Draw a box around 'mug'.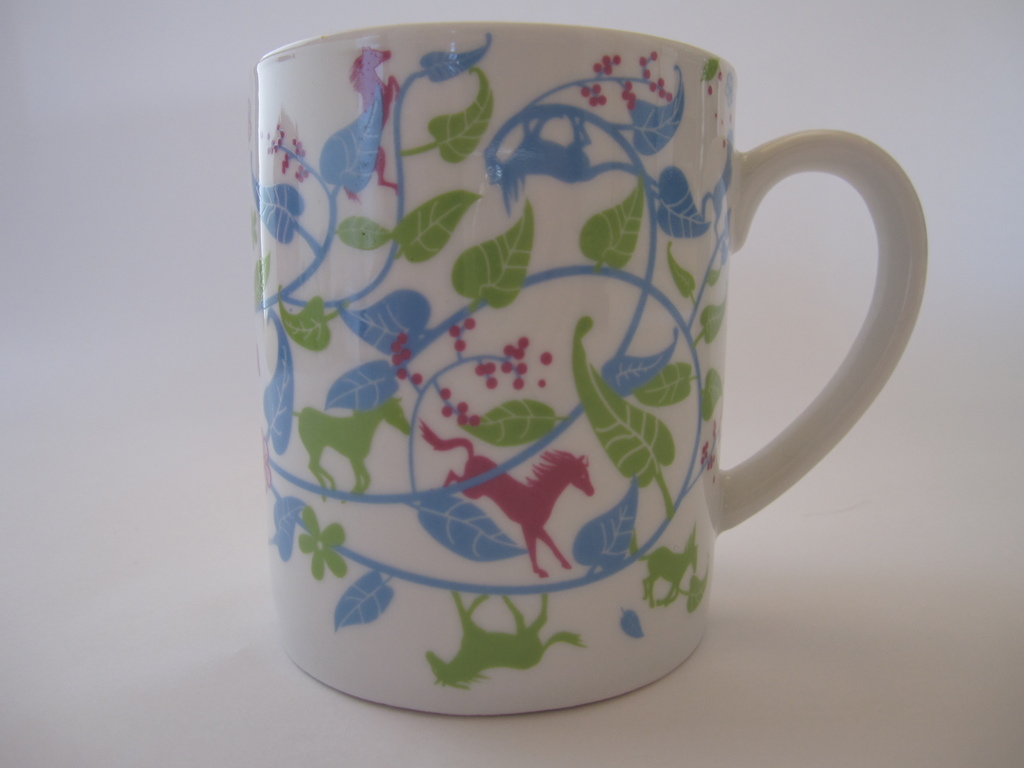
locate(250, 19, 927, 717).
